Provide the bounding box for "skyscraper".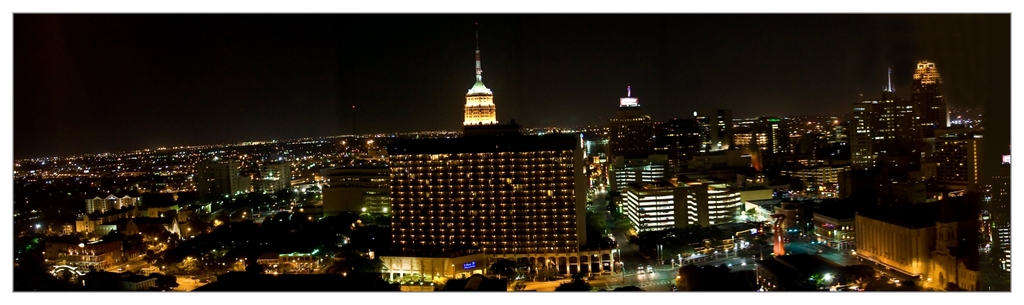
Rect(362, 81, 603, 274).
